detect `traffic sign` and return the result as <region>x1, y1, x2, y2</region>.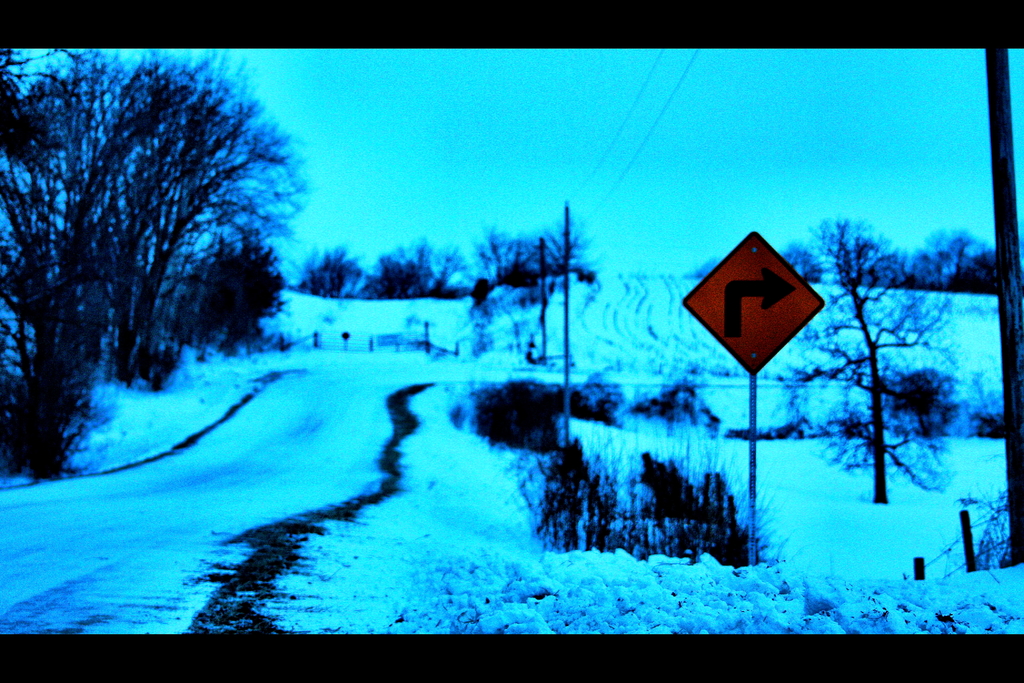
<region>680, 227, 829, 372</region>.
